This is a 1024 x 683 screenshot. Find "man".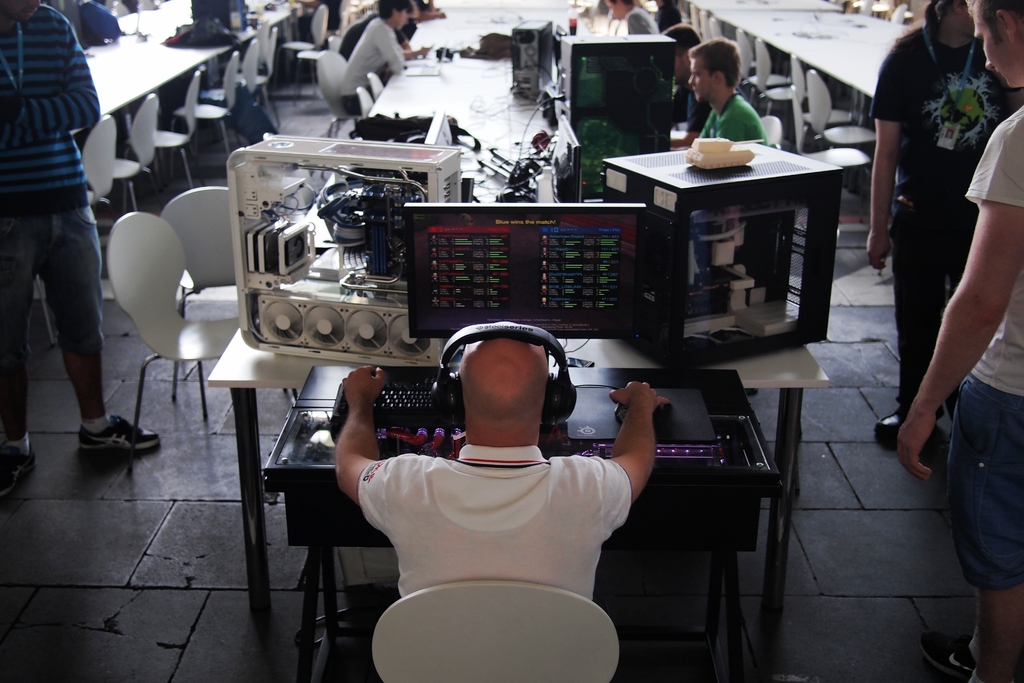
Bounding box: bbox=[893, 0, 1023, 682].
